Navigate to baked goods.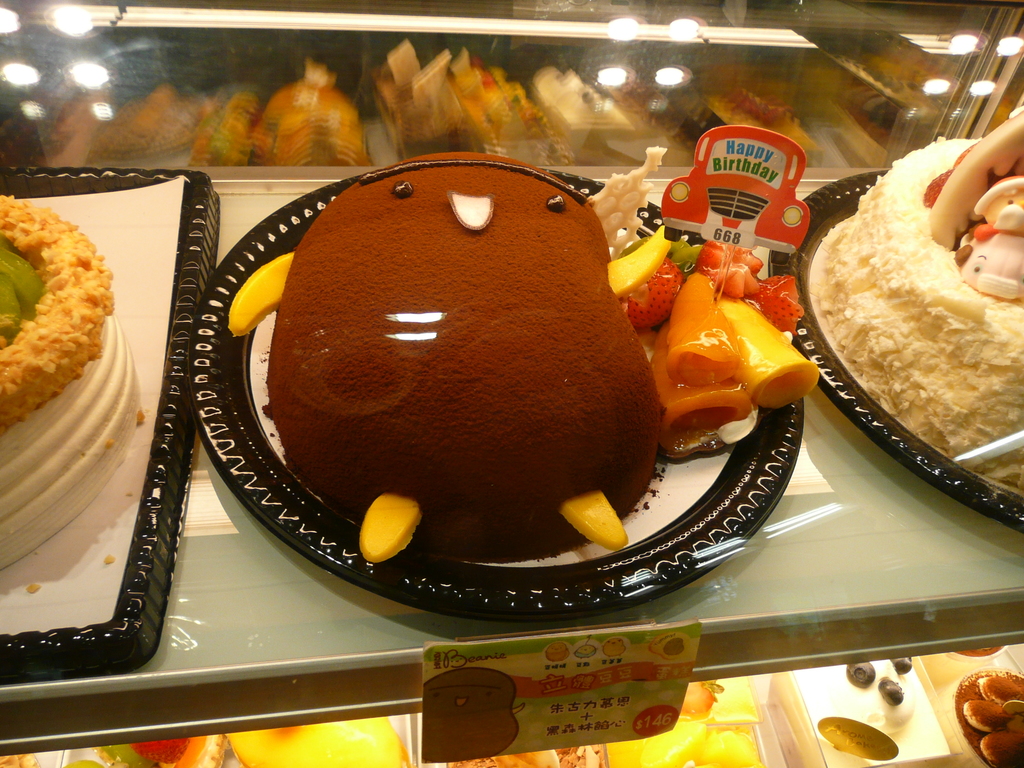
Navigation target: 822/110/1023/492.
